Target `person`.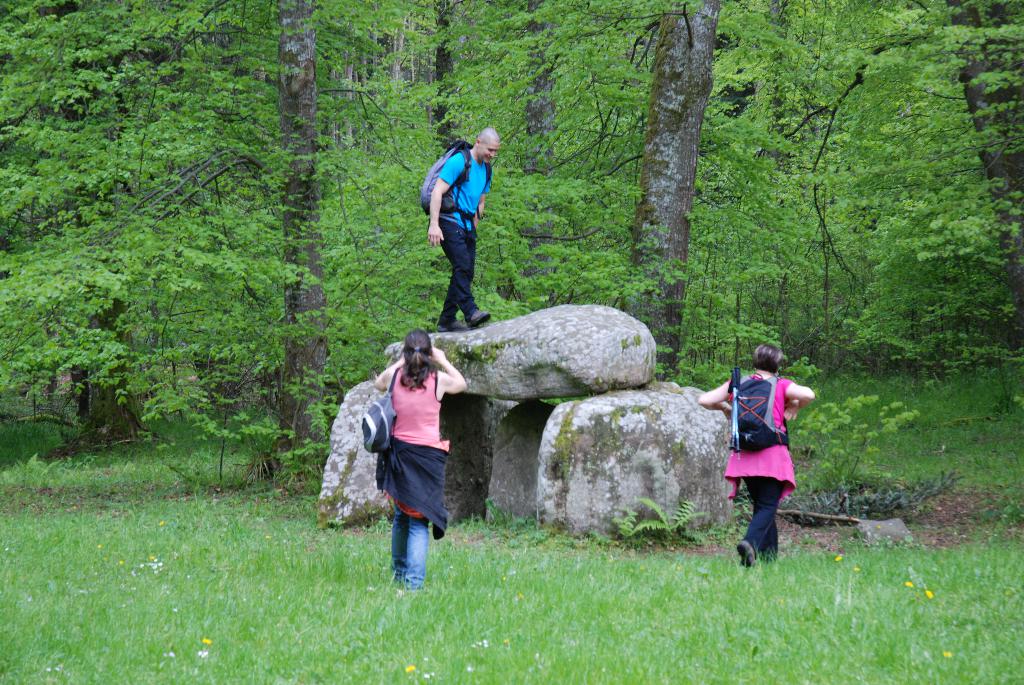
Target region: 719/326/812/571.
